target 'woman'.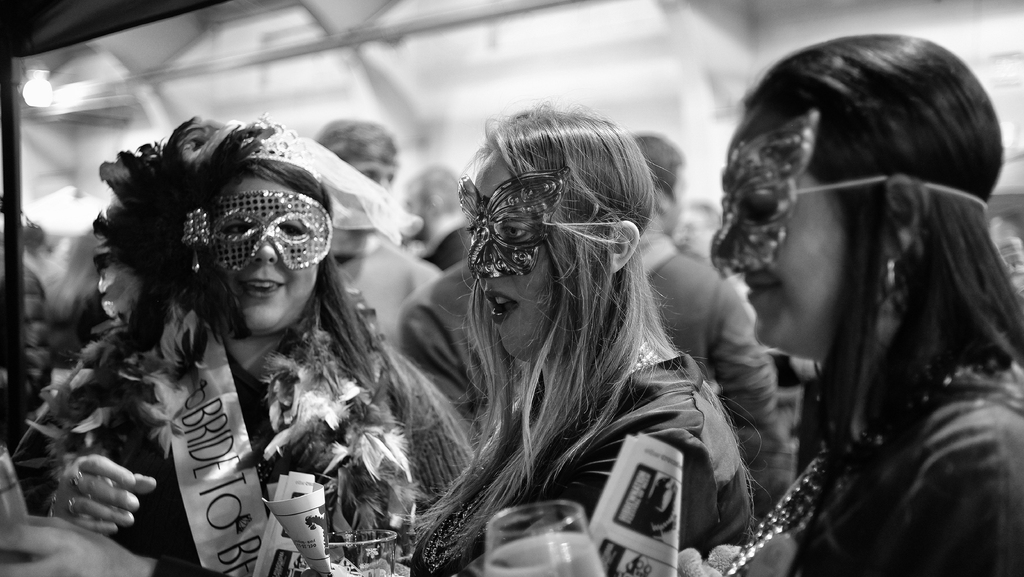
Target region: Rect(73, 108, 435, 576).
